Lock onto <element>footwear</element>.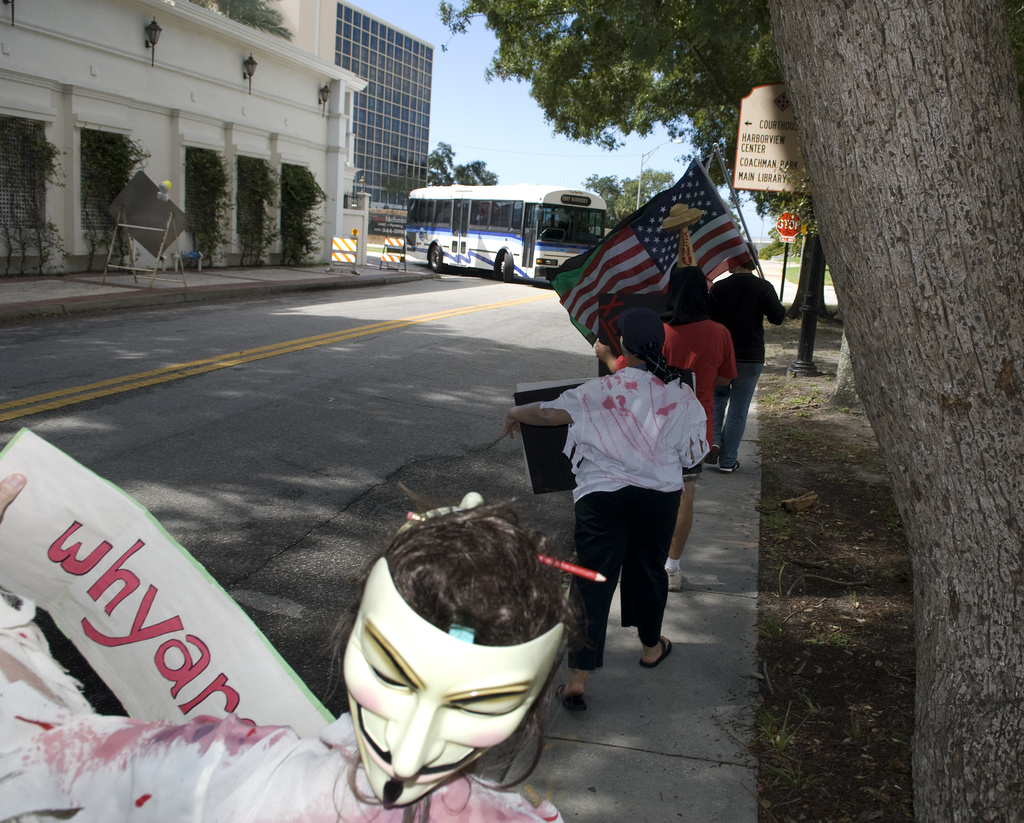
Locked: select_region(554, 678, 587, 708).
